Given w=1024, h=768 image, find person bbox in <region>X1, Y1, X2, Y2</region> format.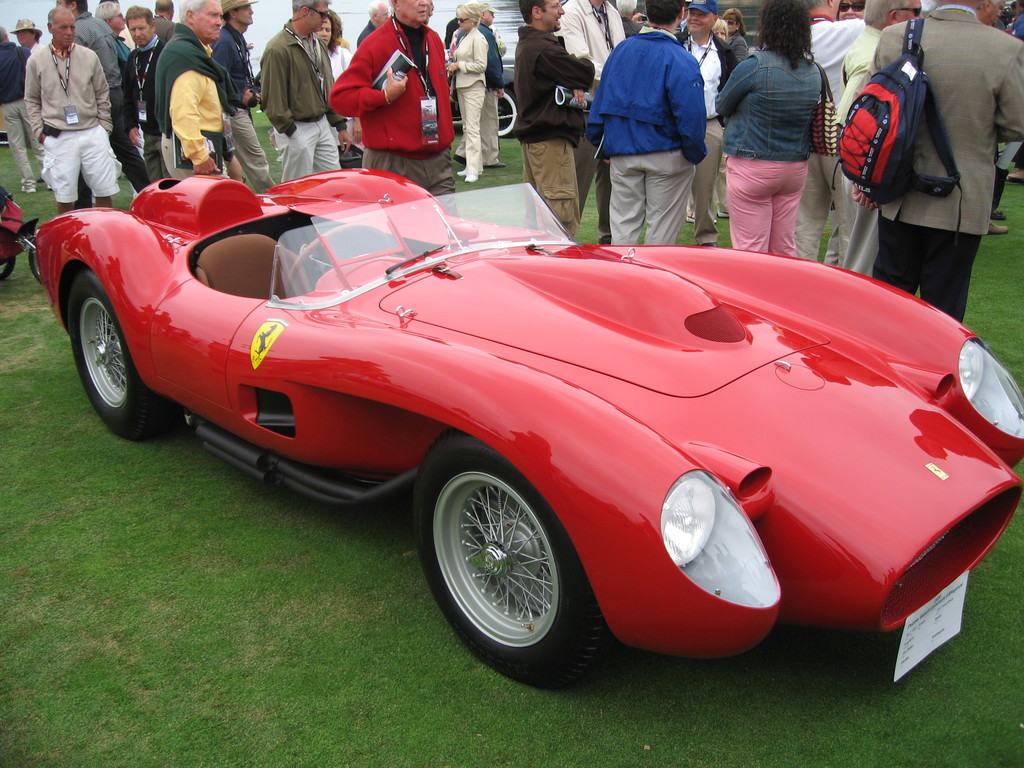
<region>797, 0, 865, 269</region>.
